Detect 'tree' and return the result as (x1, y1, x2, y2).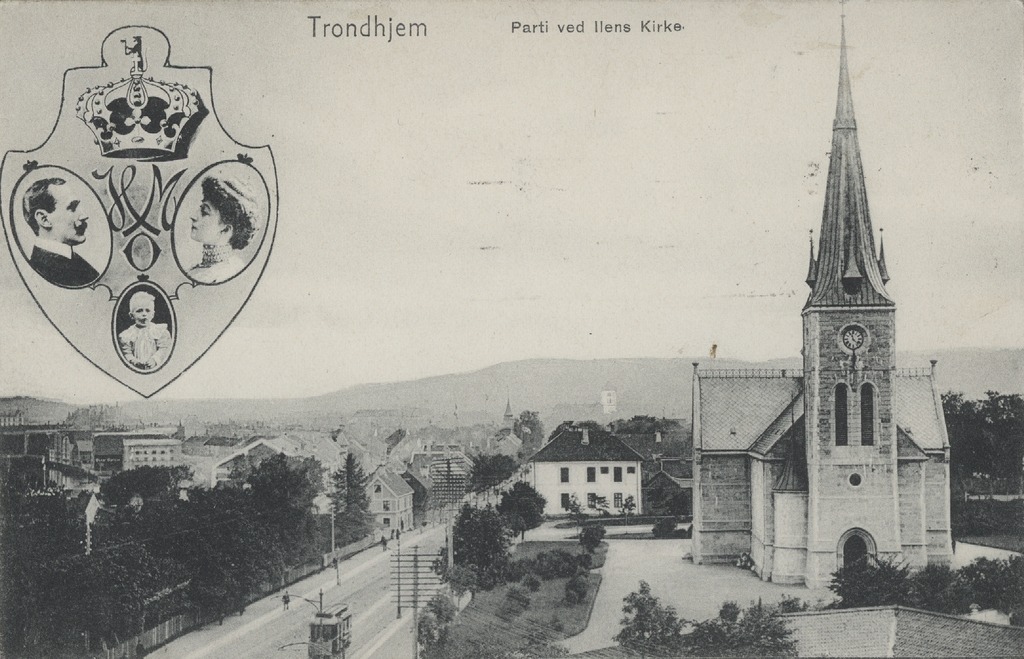
(616, 579, 690, 658).
